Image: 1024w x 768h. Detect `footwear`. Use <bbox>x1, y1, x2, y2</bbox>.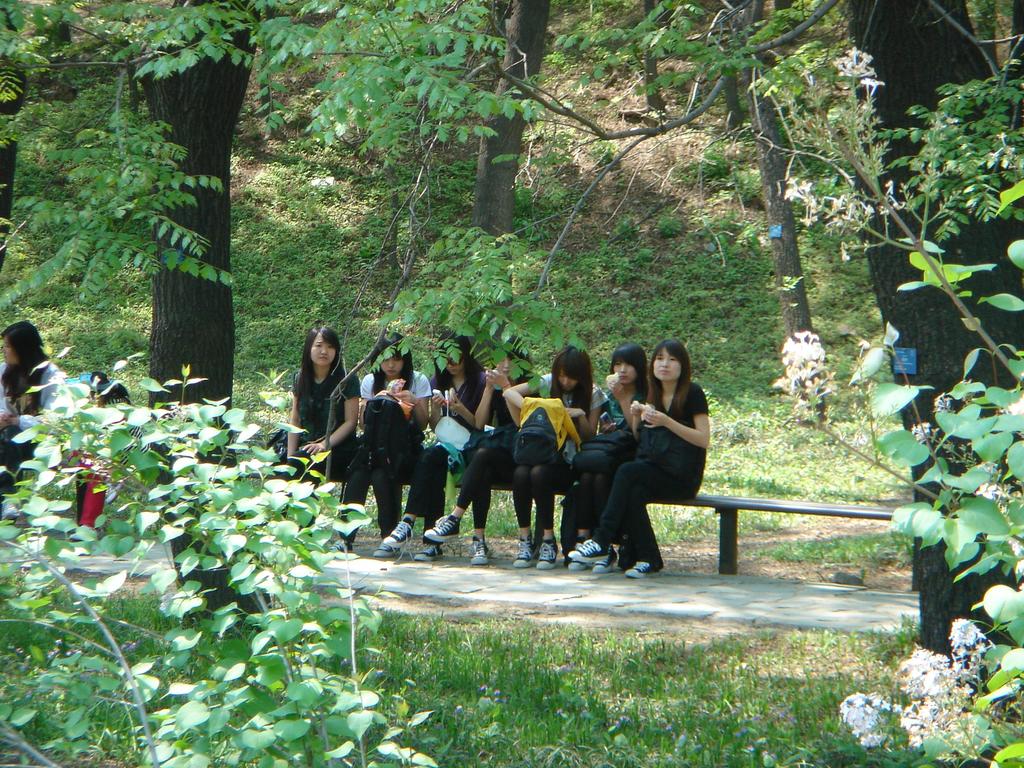
<bbox>371, 541, 403, 556</bbox>.
